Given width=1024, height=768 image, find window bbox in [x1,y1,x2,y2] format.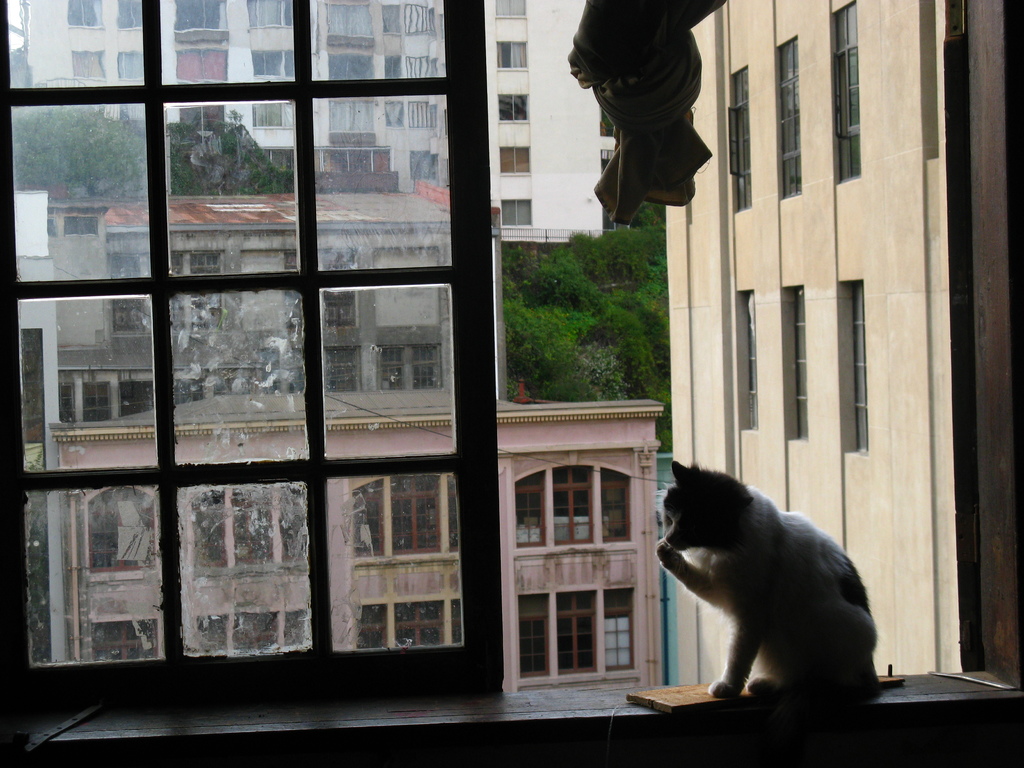
[60,383,74,422].
